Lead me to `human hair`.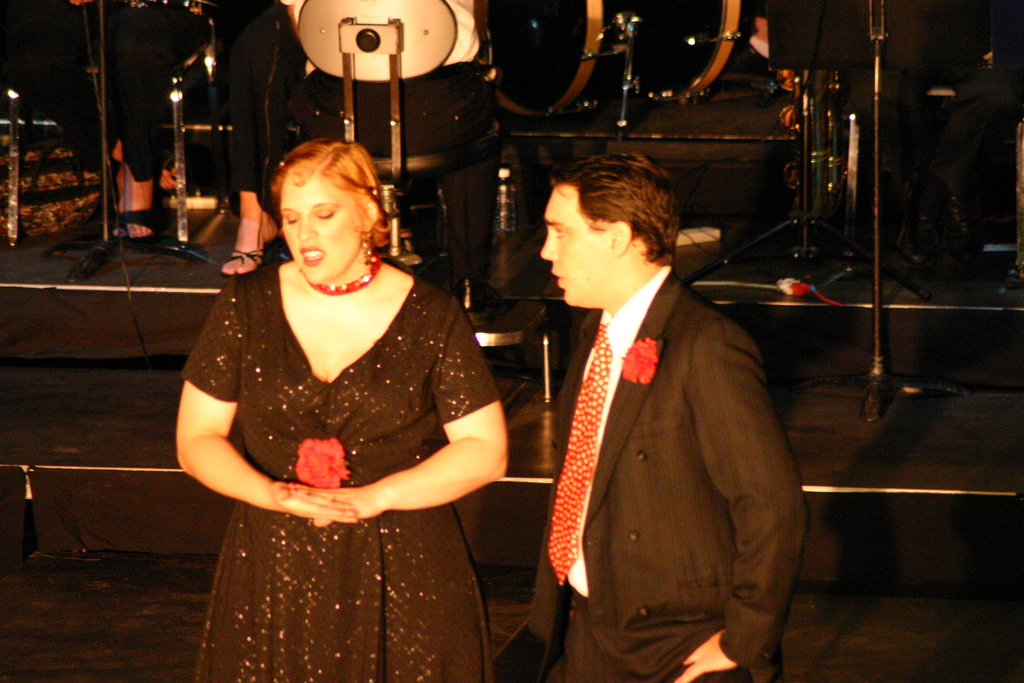
Lead to (536, 162, 684, 292).
